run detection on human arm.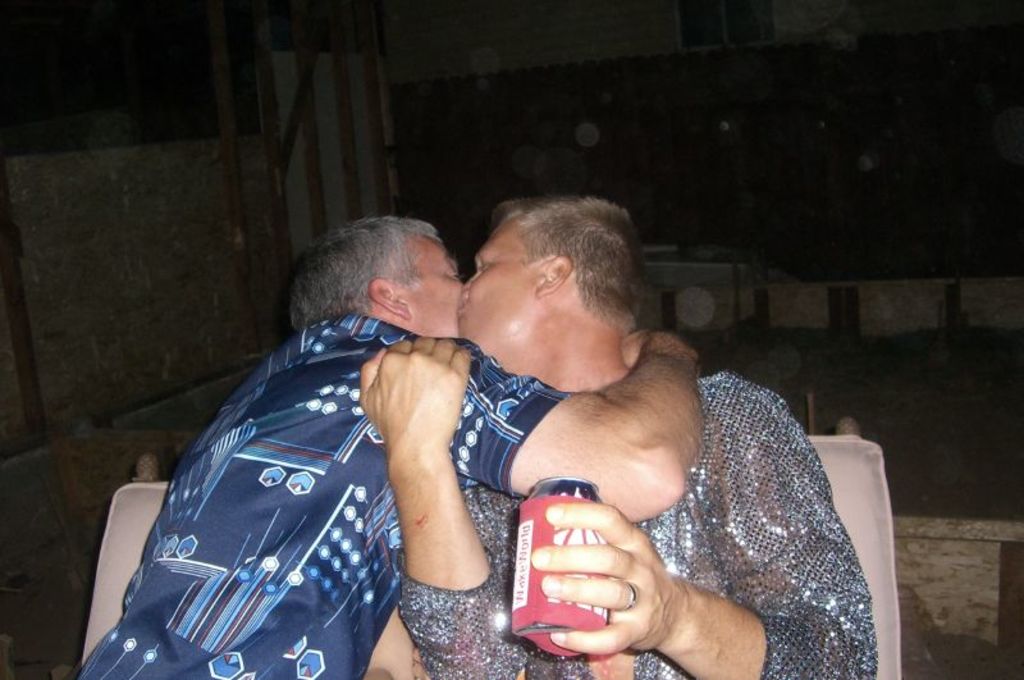
Result: [x1=525, y1=376, x2=877, y2=679].
